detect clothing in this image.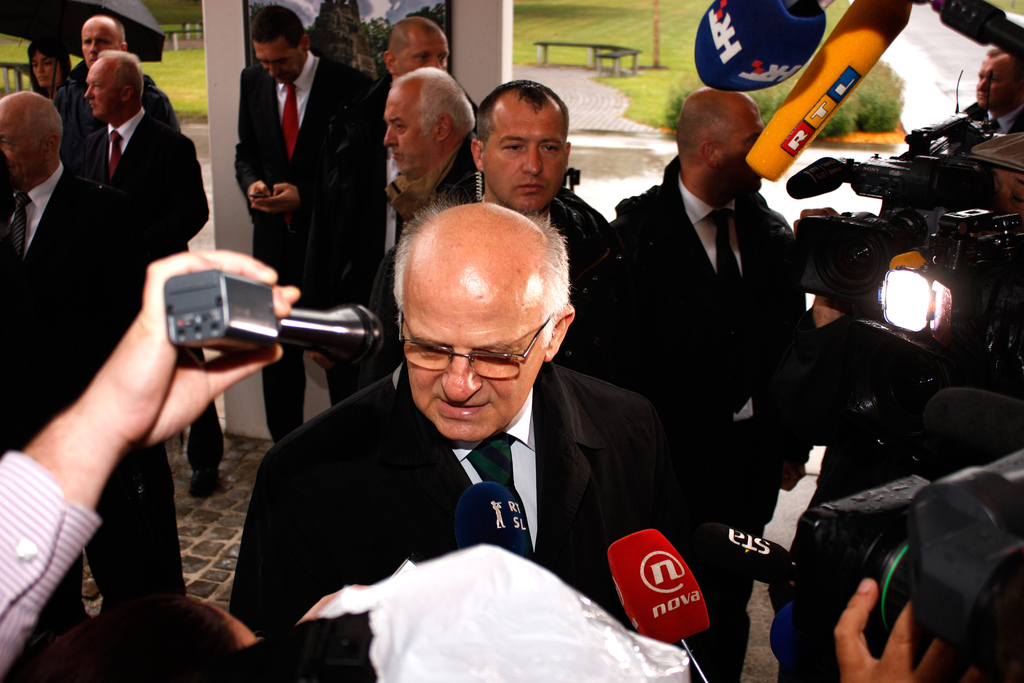
Detection: locate(0, 447, 106, 682).
